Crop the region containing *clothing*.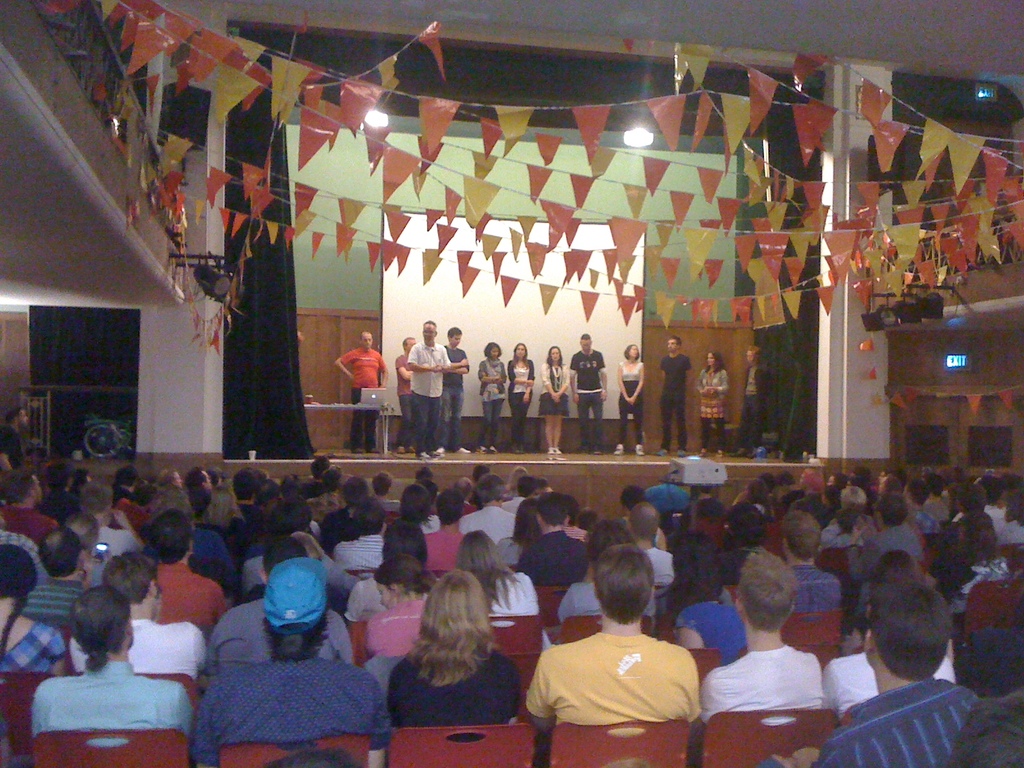
Crop region: box(644, 483, 691, 535).
